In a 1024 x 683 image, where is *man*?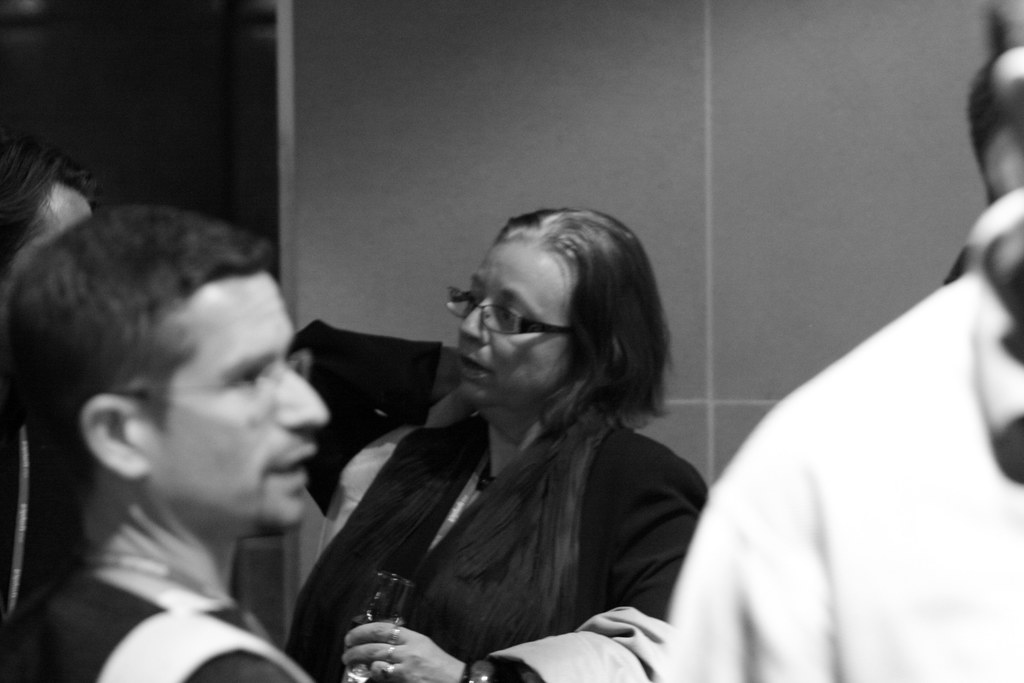
region(279, 204, 715, 682).
